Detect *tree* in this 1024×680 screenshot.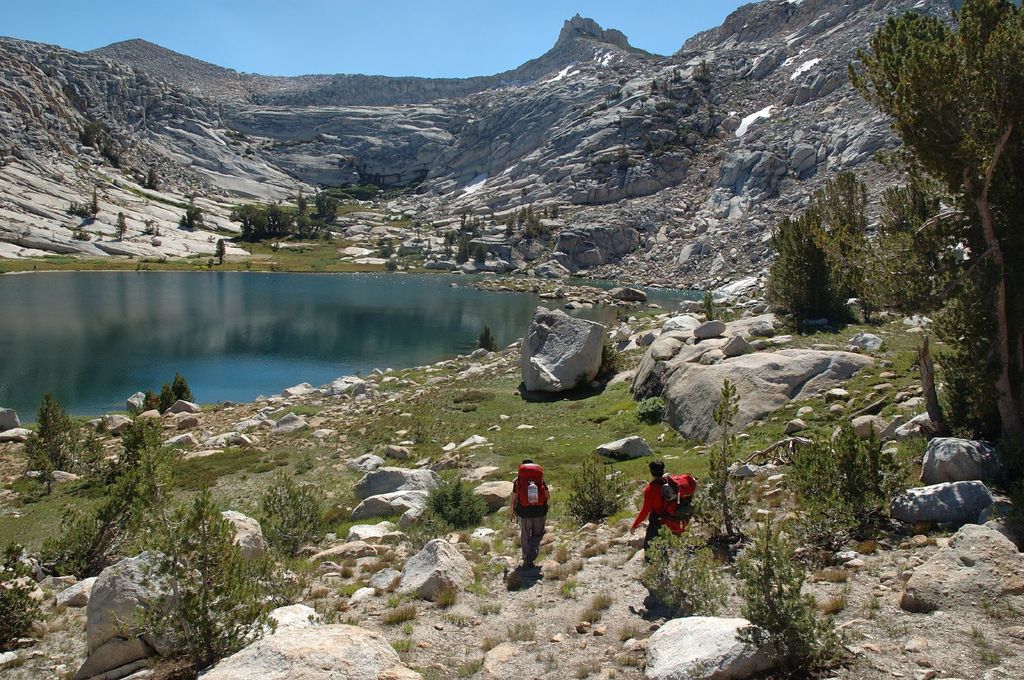
Detection: locate(763, 207, 867, 340).
